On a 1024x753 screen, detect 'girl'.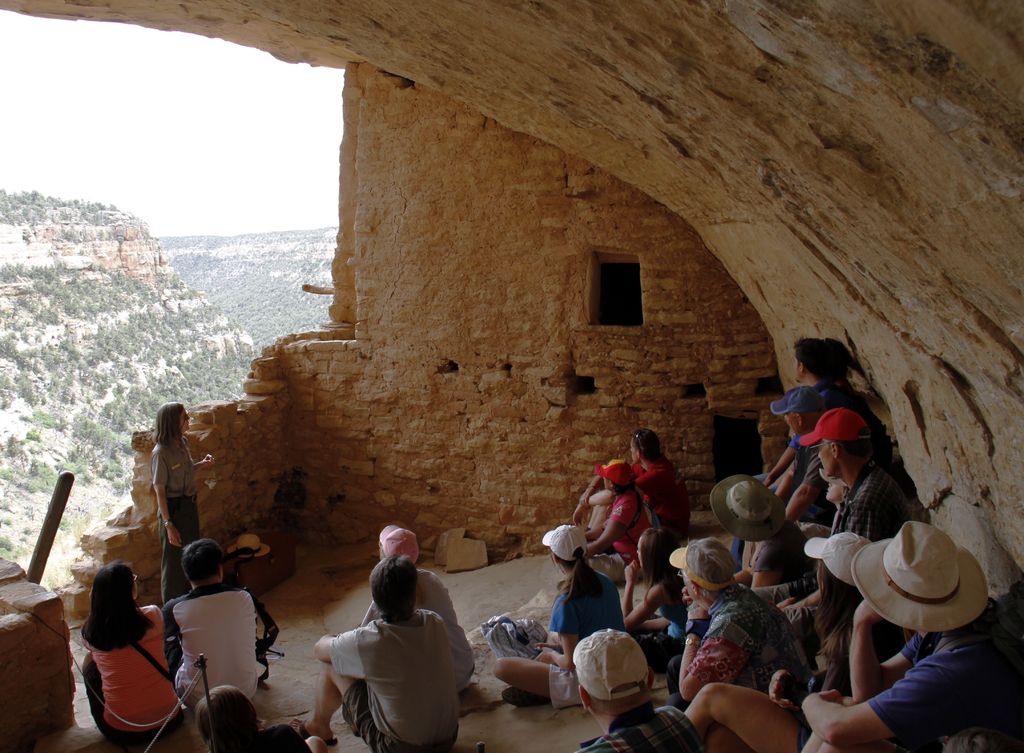
crop(619, 518, 695, 661).
